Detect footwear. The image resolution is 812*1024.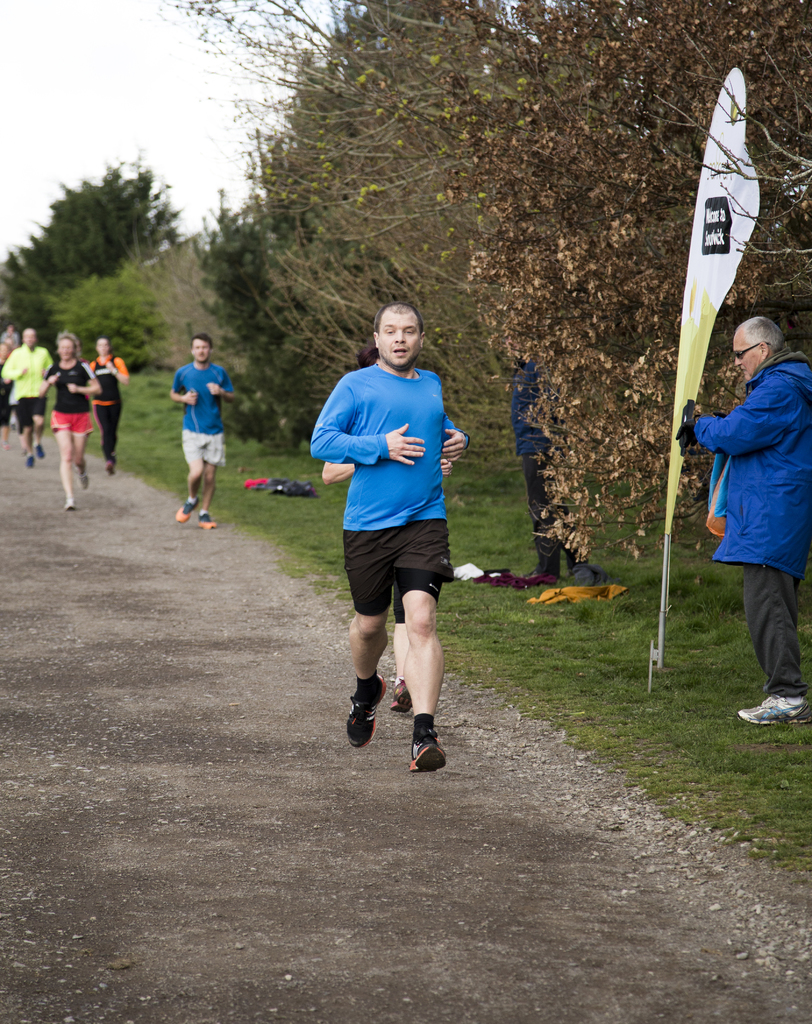
crop(410, 742, 443, 777).
